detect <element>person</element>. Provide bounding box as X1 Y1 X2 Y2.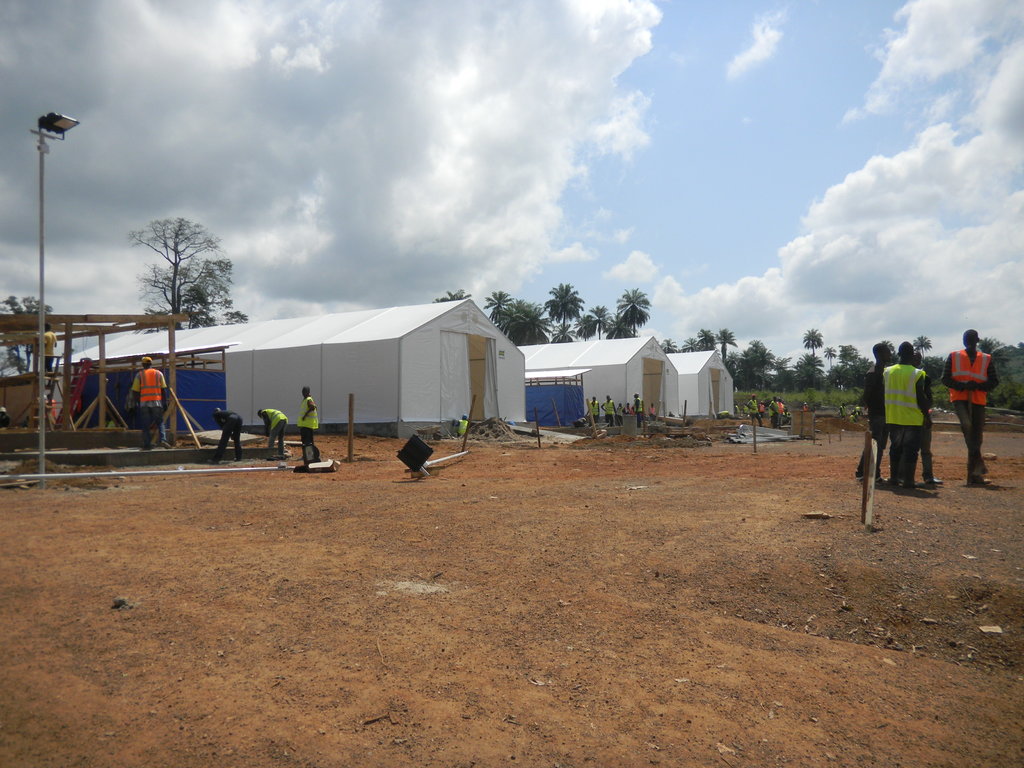
295 388 316 474.
